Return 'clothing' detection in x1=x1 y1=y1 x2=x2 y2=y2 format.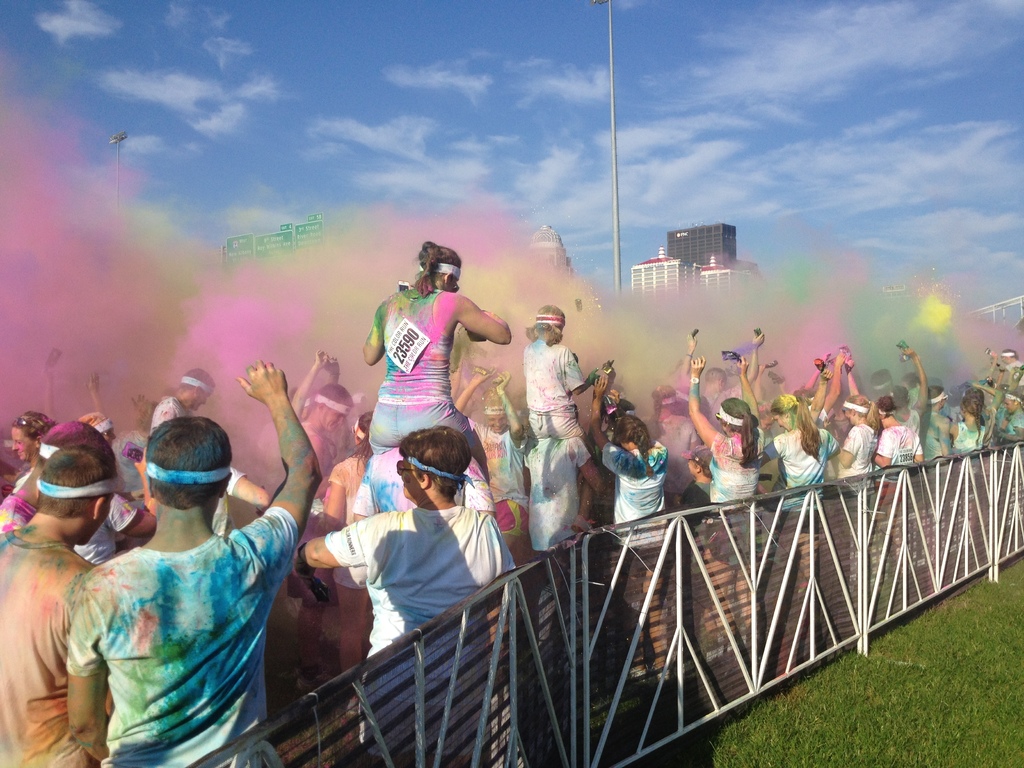
x1=0 y1=532 x2=112 y2=767.
